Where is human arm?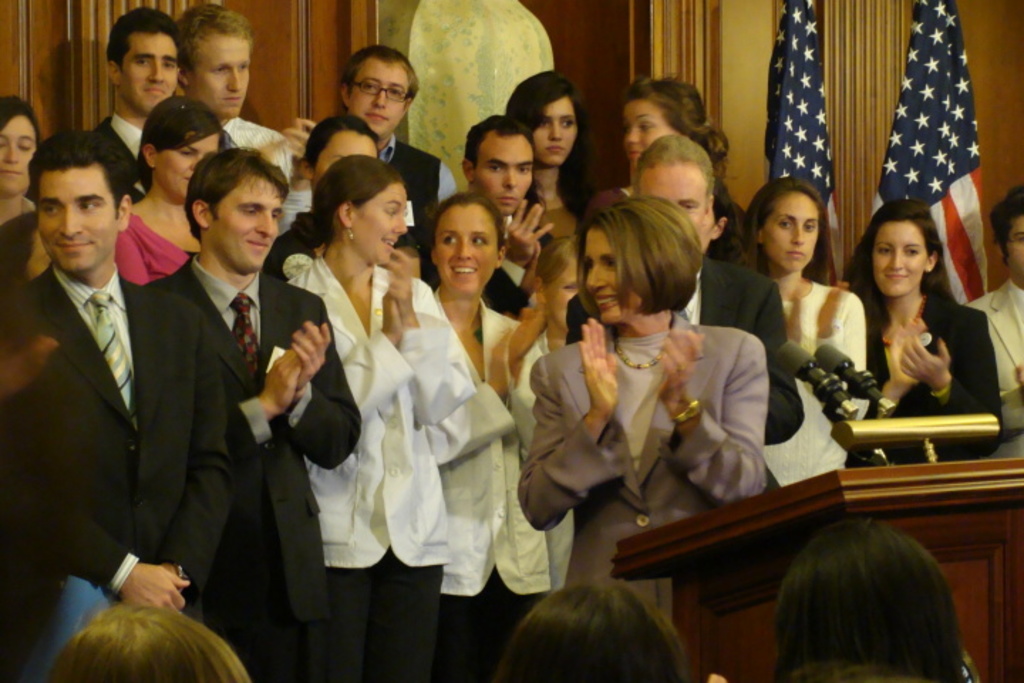
bbox=[858, 313, 930, 411].
